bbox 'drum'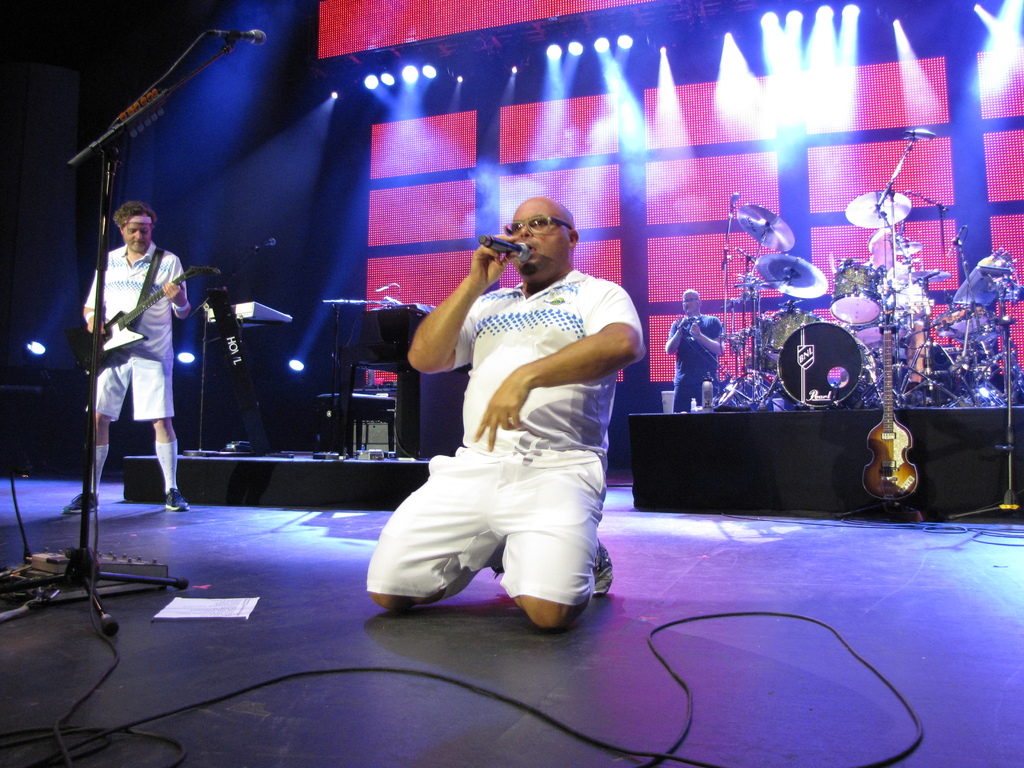
[890,308,914,339]
